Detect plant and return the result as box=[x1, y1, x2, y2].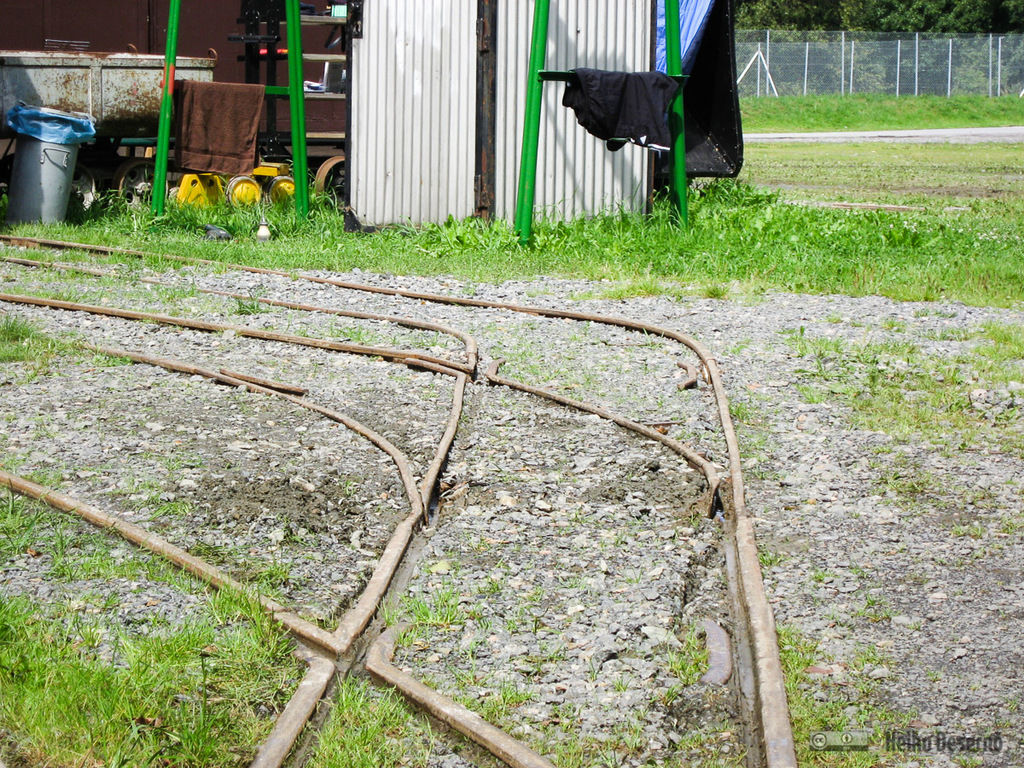
box=[824, 608, 852, 636].
